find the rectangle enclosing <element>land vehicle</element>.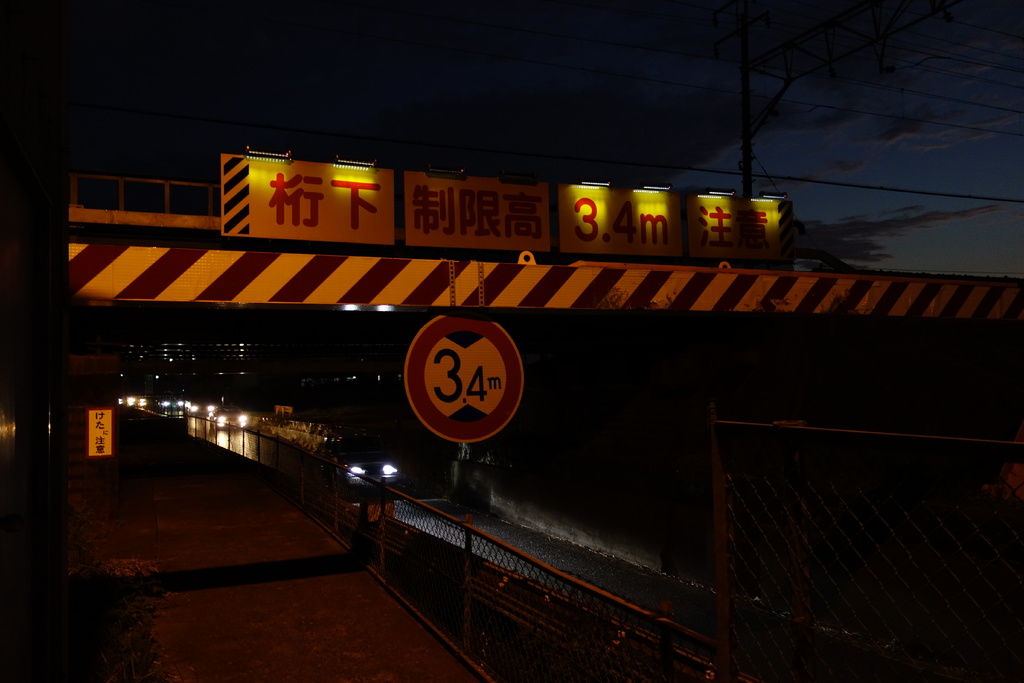
{"left": 312, "top": 440, "right": 402, "bottom": 484}.
